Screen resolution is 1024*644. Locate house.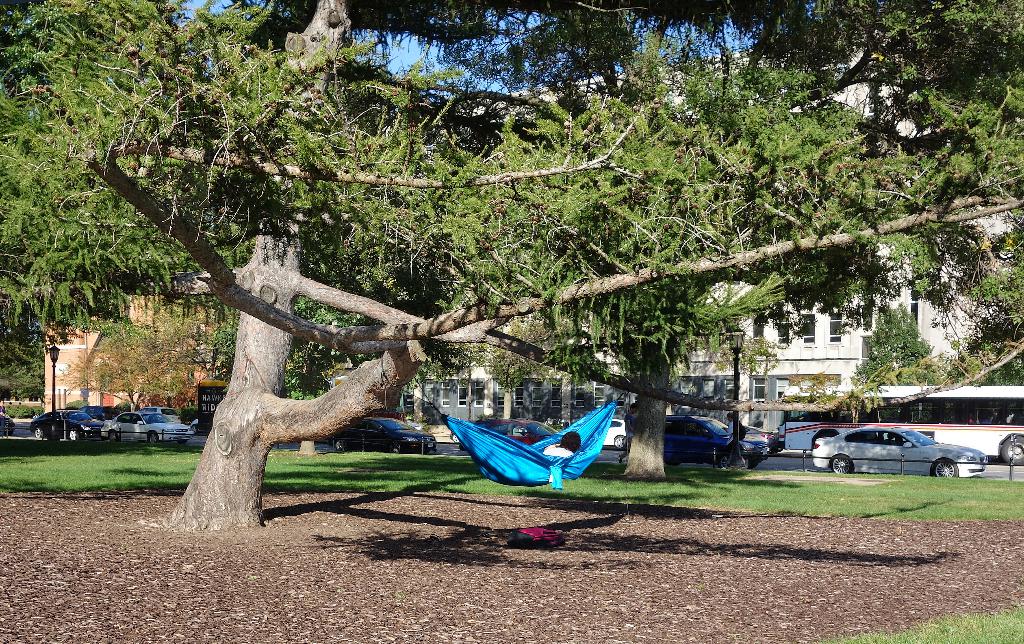
pyautogui.locateOnScreen(868, 232, 1023, 415).
